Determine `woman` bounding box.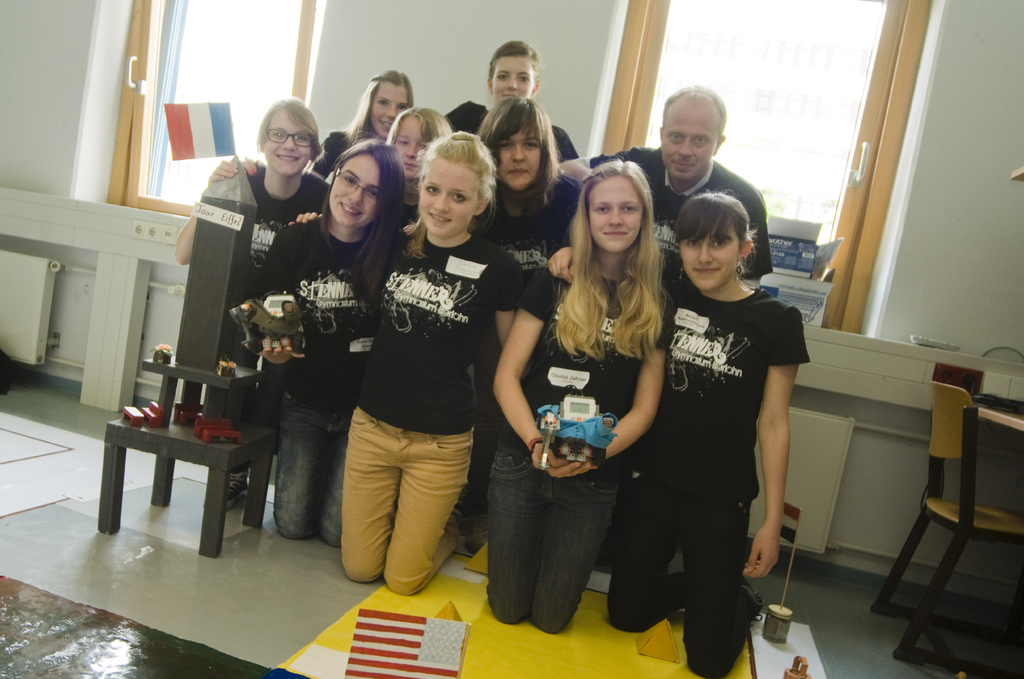
Determined: locate(479, 158, 683, 623).
